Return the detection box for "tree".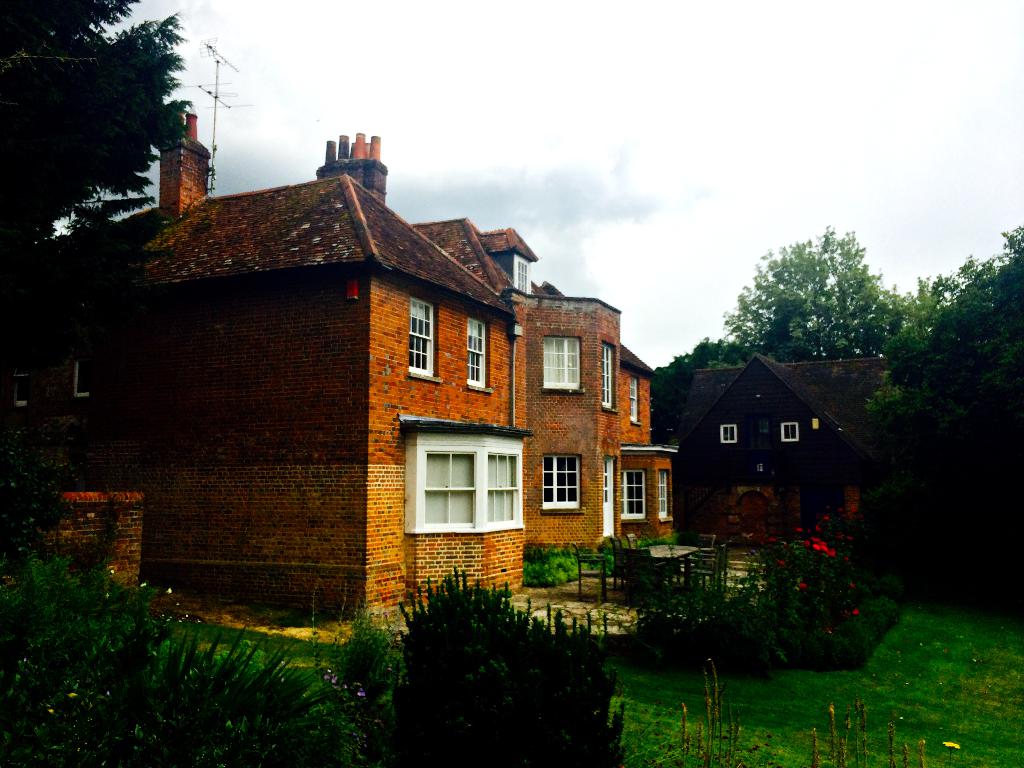
locate(0, 0, 187, 267).
